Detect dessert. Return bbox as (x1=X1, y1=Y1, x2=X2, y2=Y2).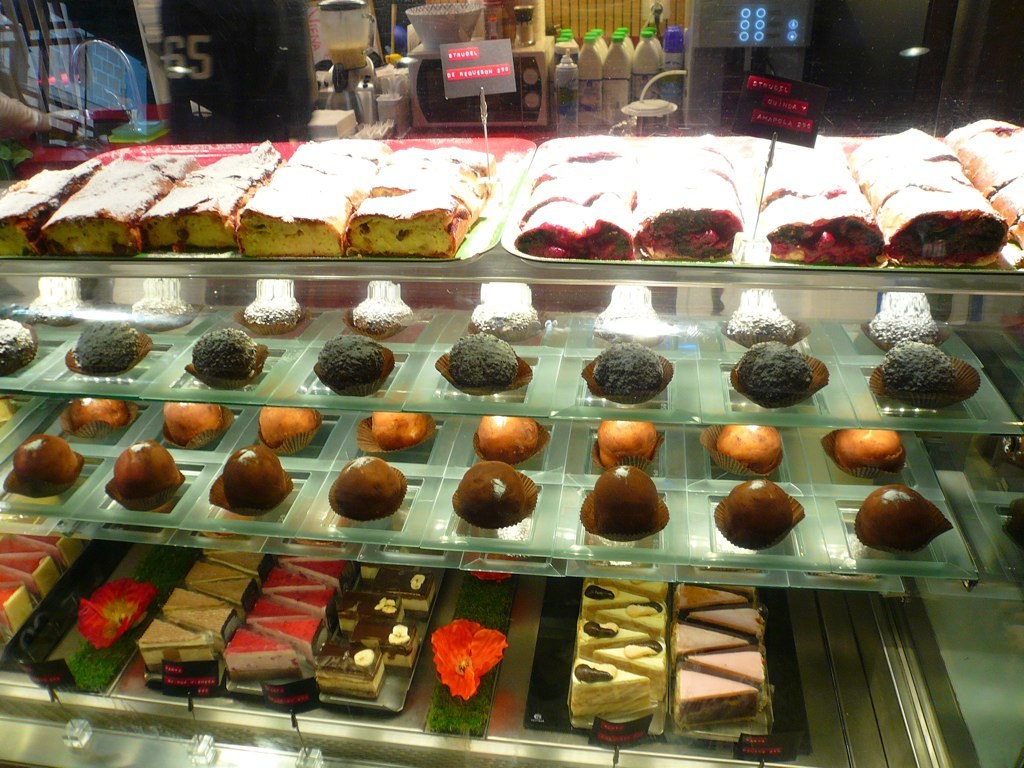
(x1=195, y1=330, x2=252, y2=373).
